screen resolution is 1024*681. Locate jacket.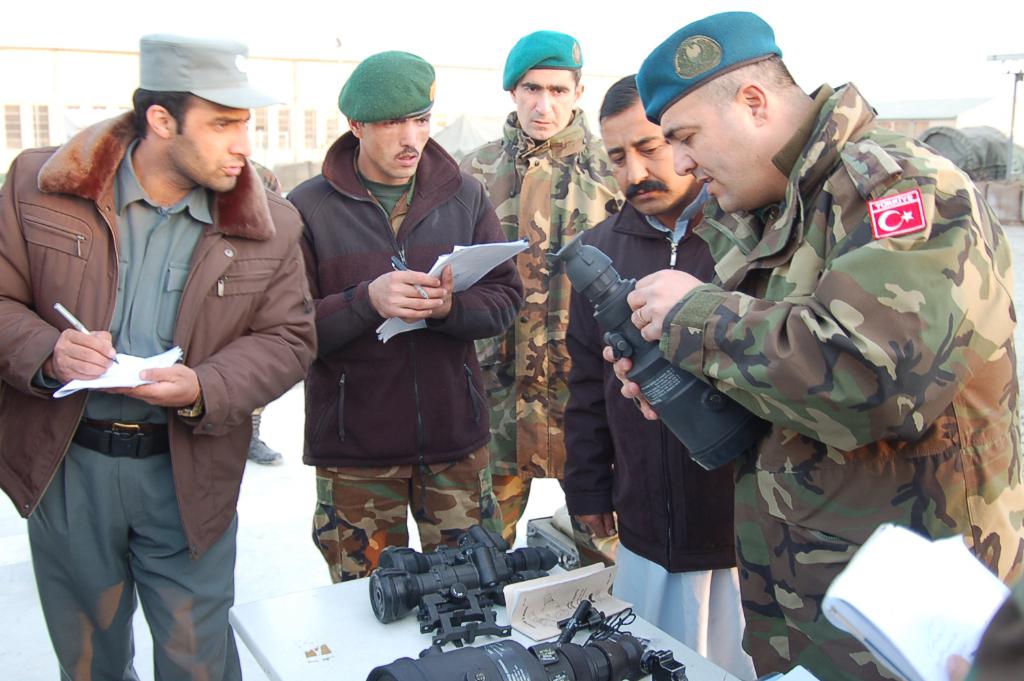
x1=459, y1=102, x2=619, y2=479.
